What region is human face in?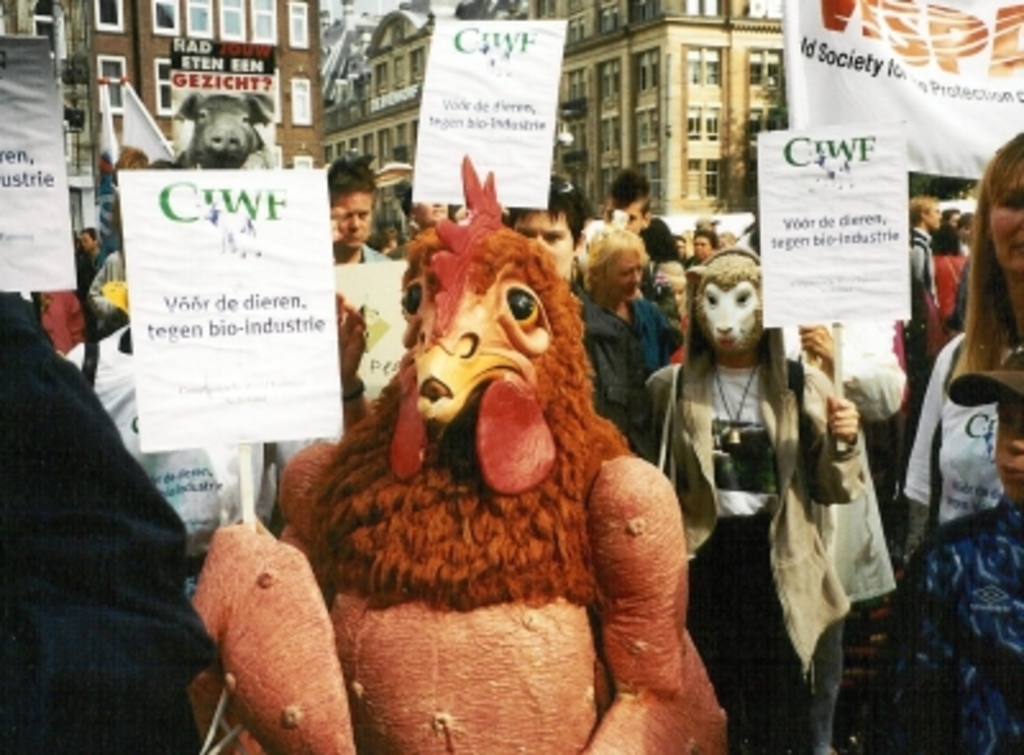
{"left": 988, "top": 159, "right": 1021, "bottom": 274}.
